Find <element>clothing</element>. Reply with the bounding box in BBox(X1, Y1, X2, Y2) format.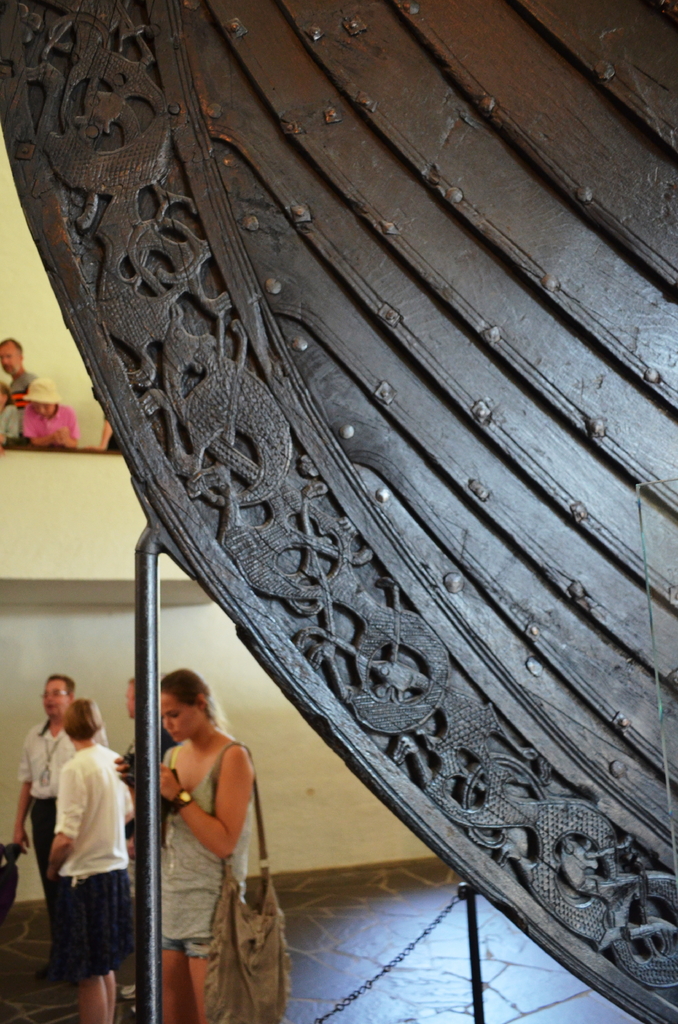
BBox(163, 735, 256, 956).
